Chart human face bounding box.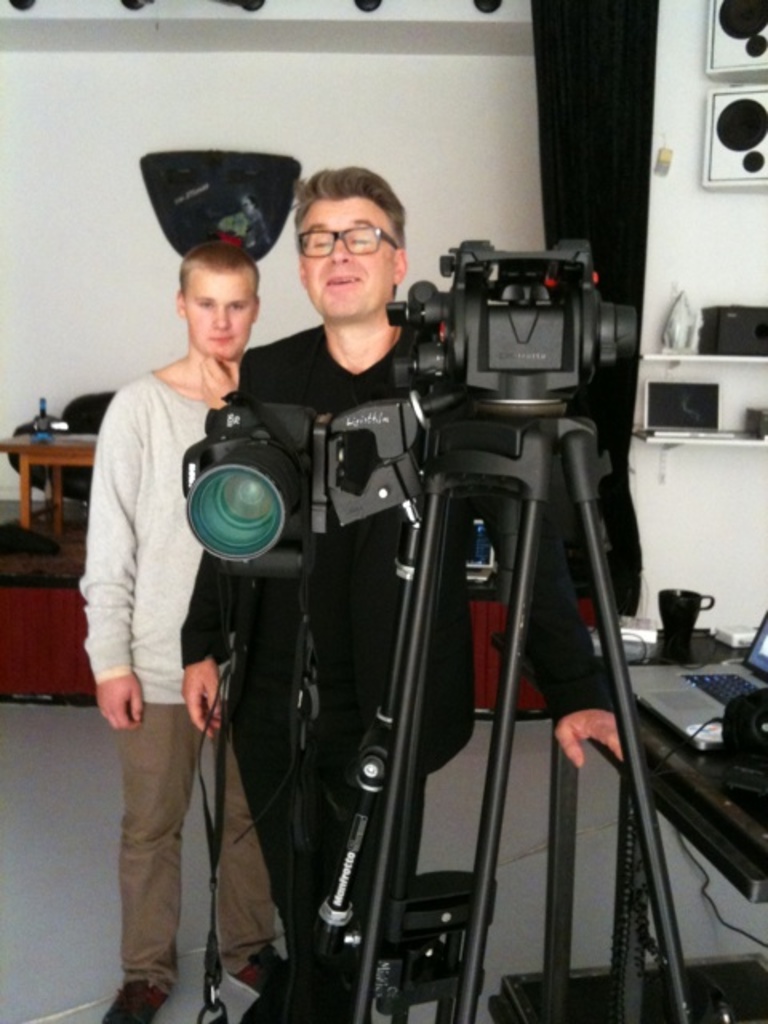
Charted: (x1=186, y1=266, x2=258, y2=354).
